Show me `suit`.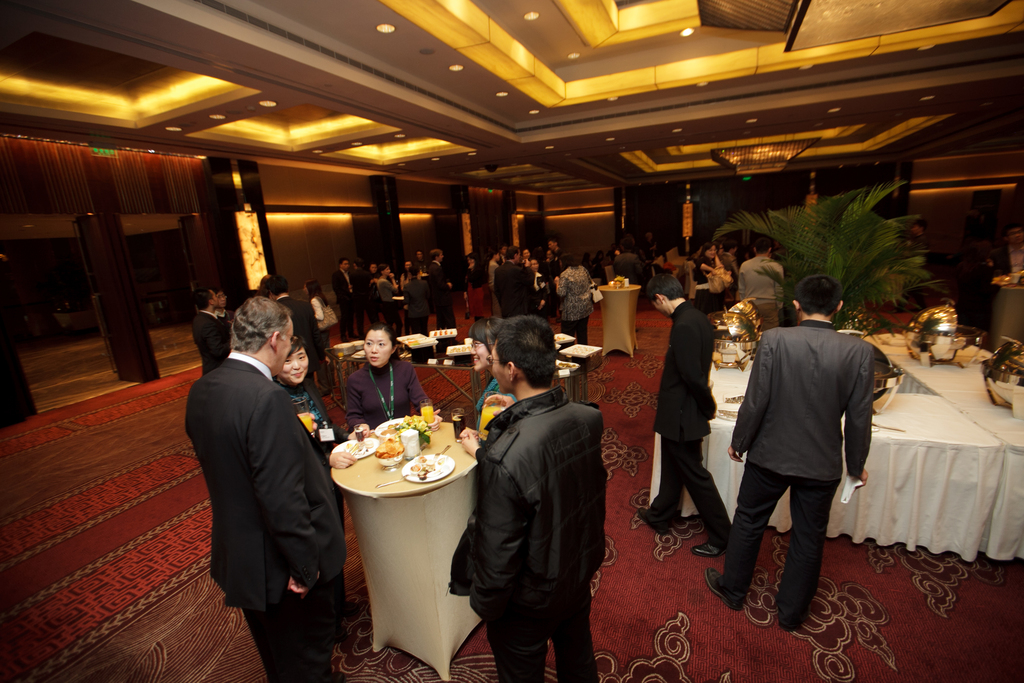
`suit` is here: <box>493,262,537,318</box>.
